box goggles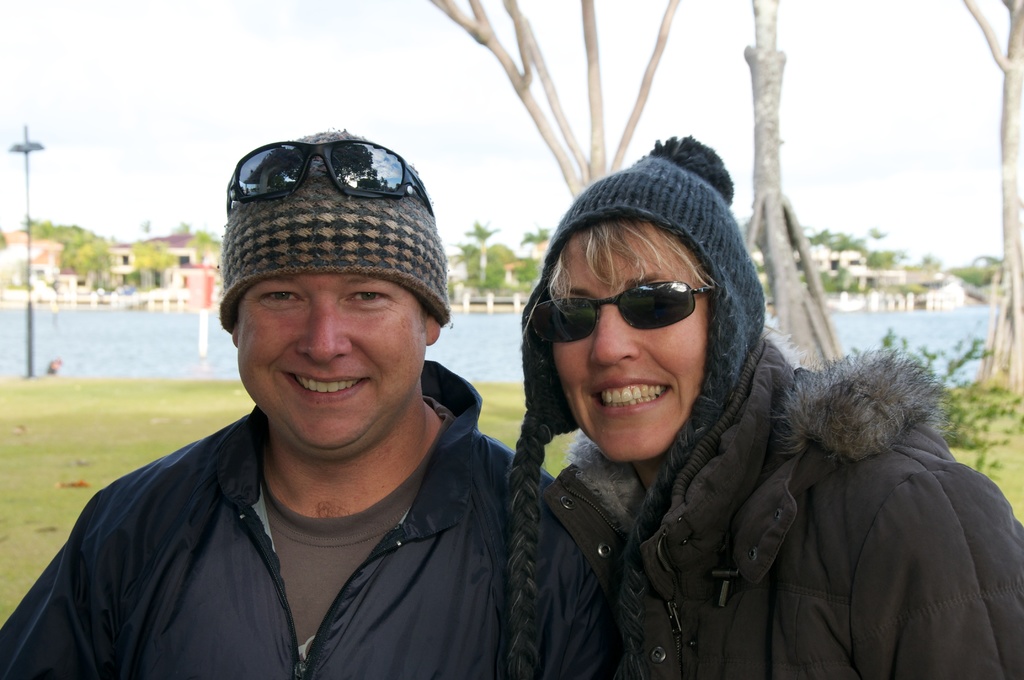
<bbox>552, 268, 726, 345</bbox>
